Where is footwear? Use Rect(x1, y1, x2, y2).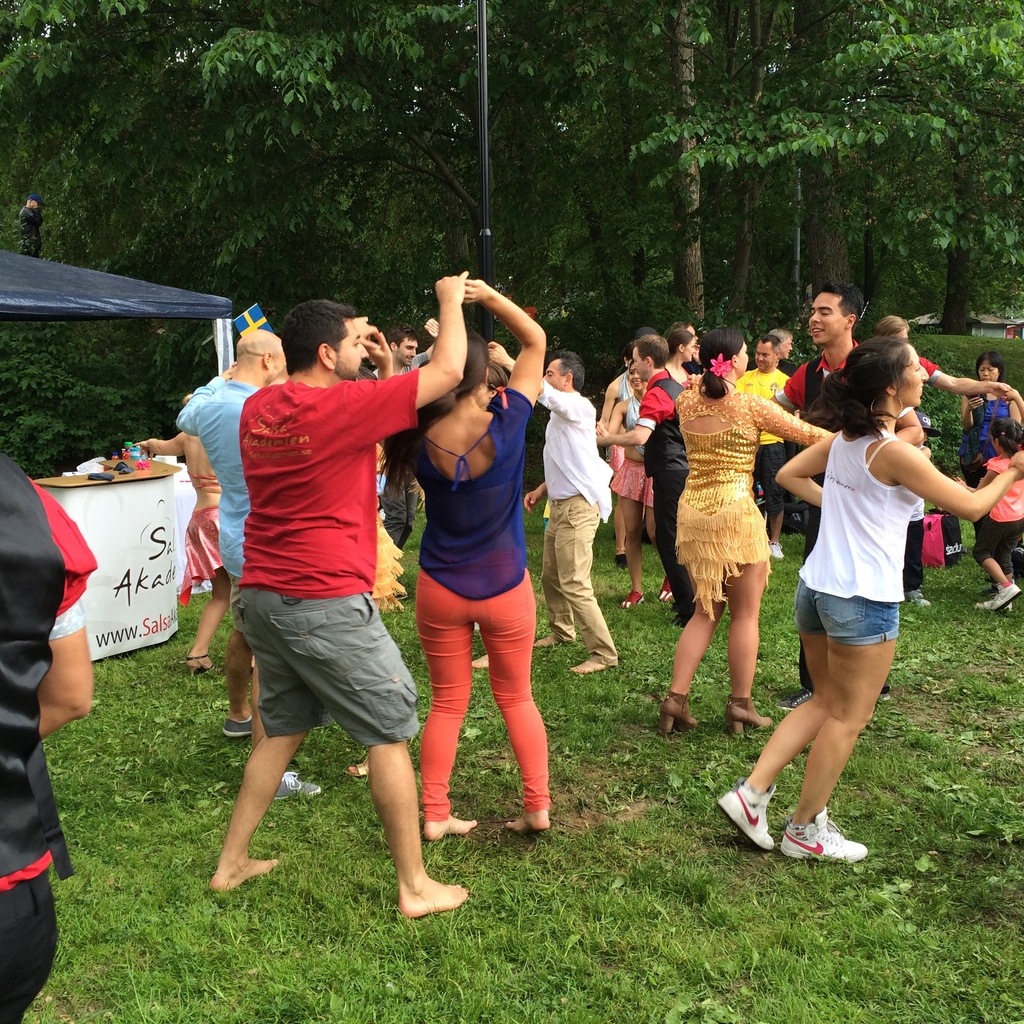
Rect(274, 767, 321, 803).
